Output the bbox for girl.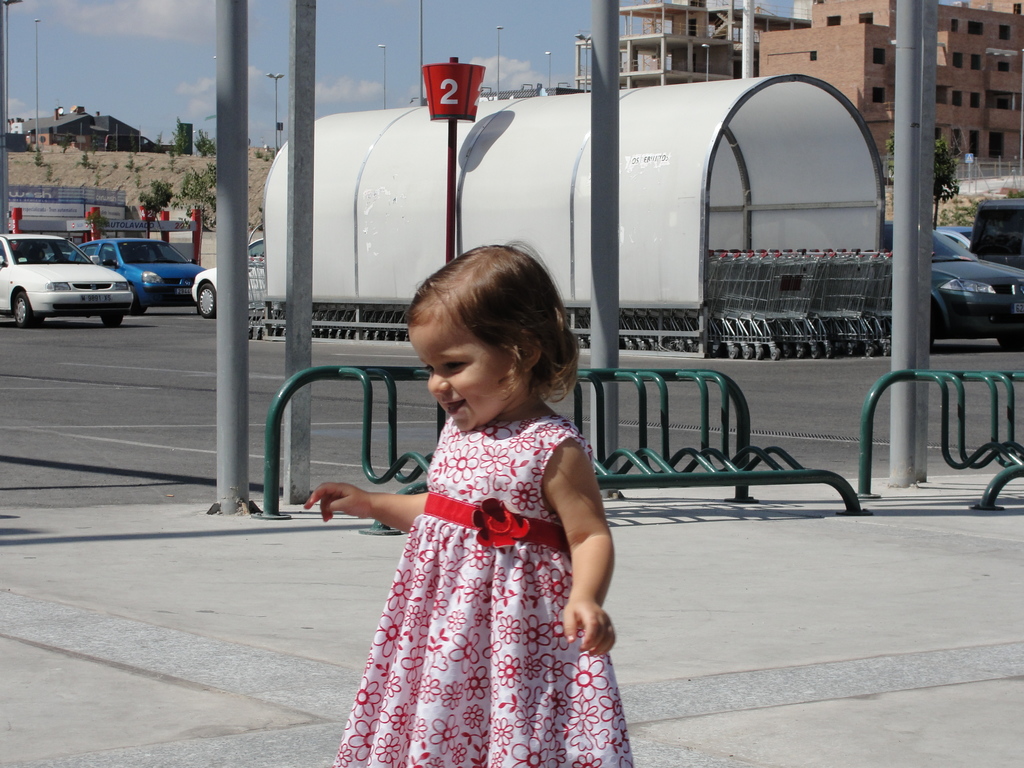
bbox=(307, 245, 633, 767).
